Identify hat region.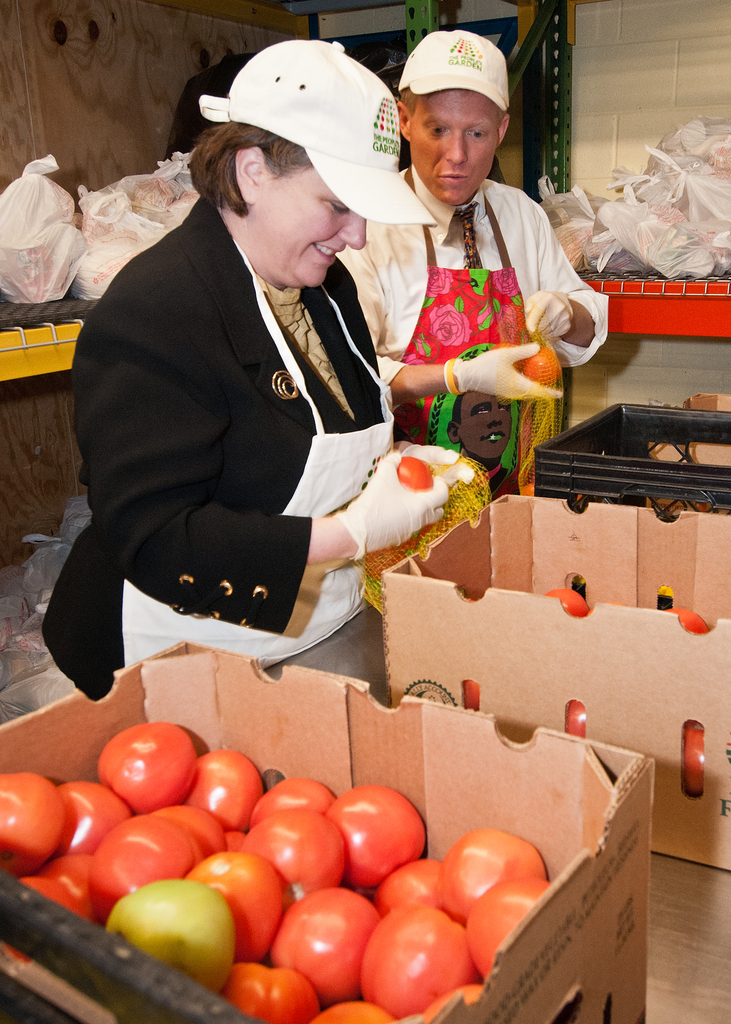
Region: {"x1": 392, "y1": 31, "x2": 513, "y2": 111}.
